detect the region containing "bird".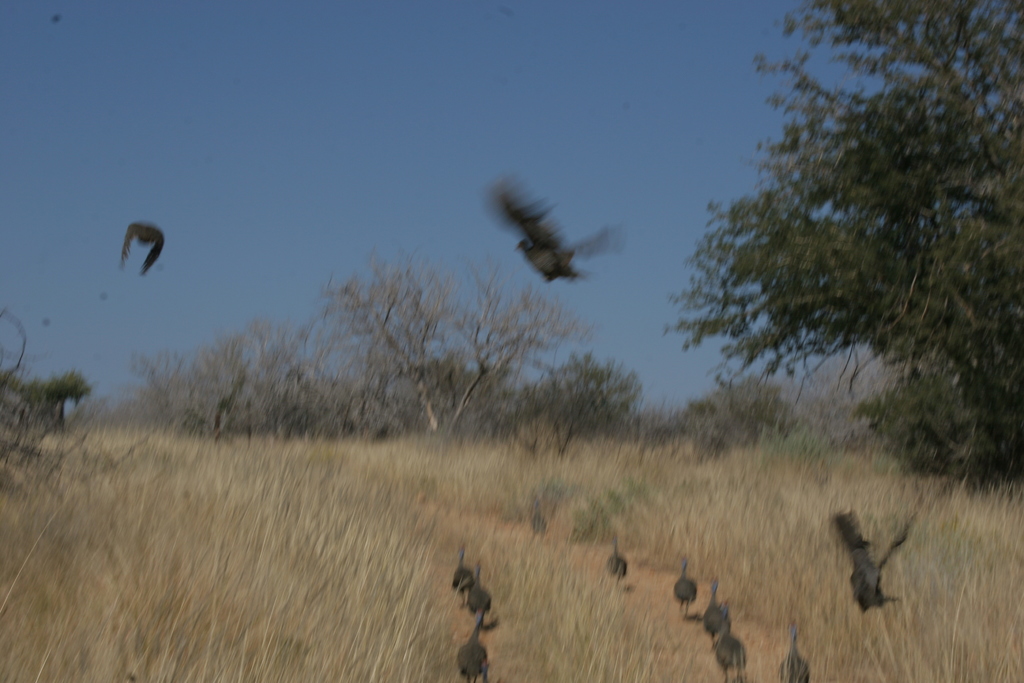
x1=42, y1=318, x2=49, y2=325.
